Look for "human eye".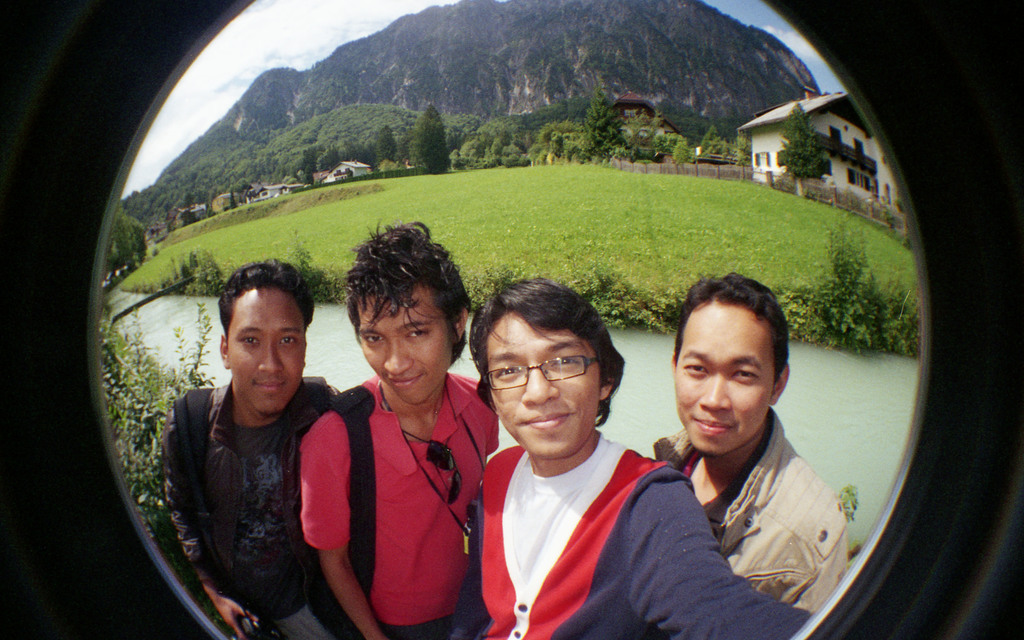
Found: bbox(676, 358, 707, 375).
